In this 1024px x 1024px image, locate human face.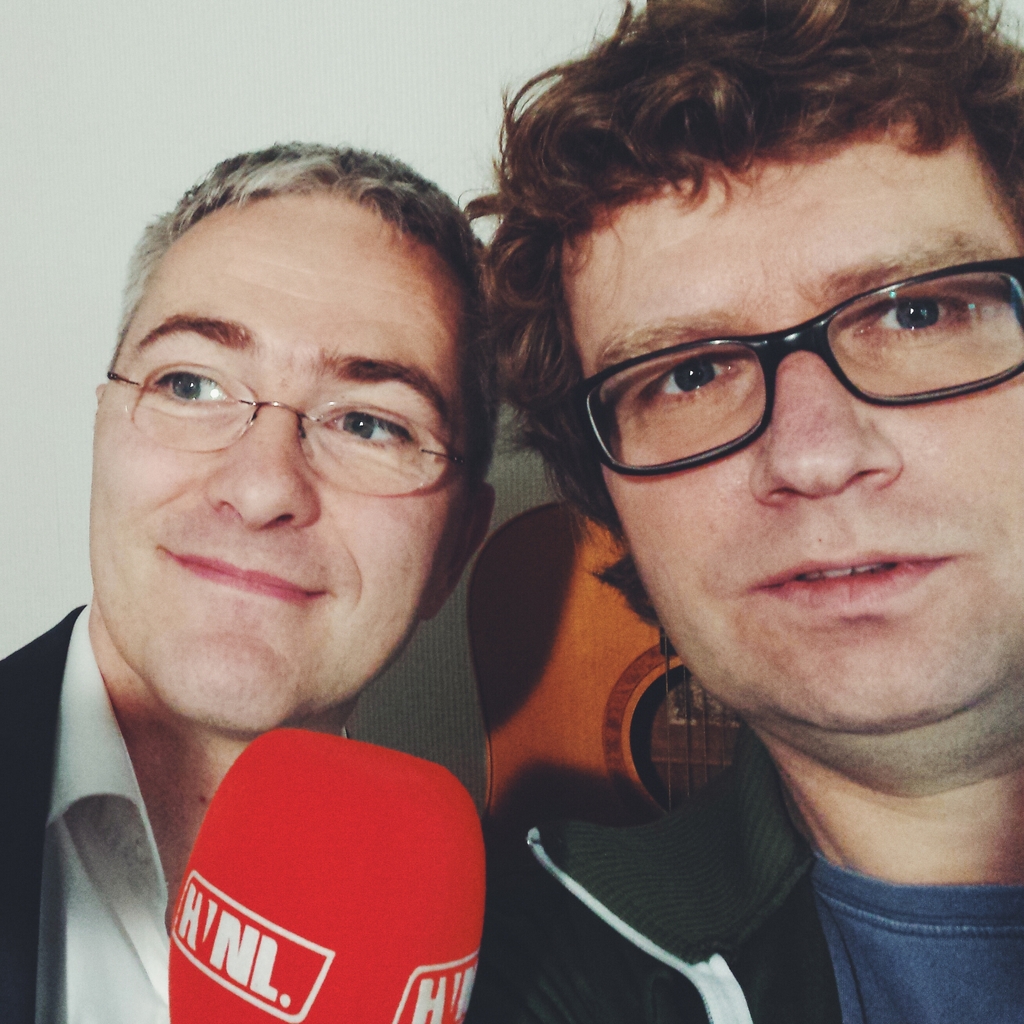
Bounding box: bbox=(557, 155, 1023, 743).
